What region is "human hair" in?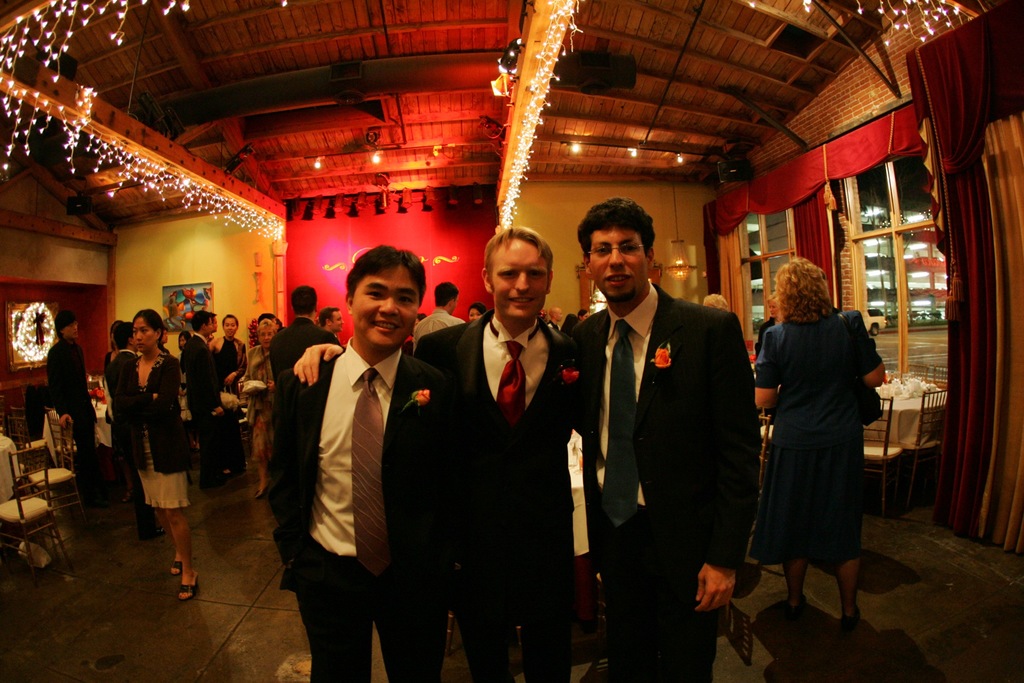
select_region(561, 315, 575, 336).
